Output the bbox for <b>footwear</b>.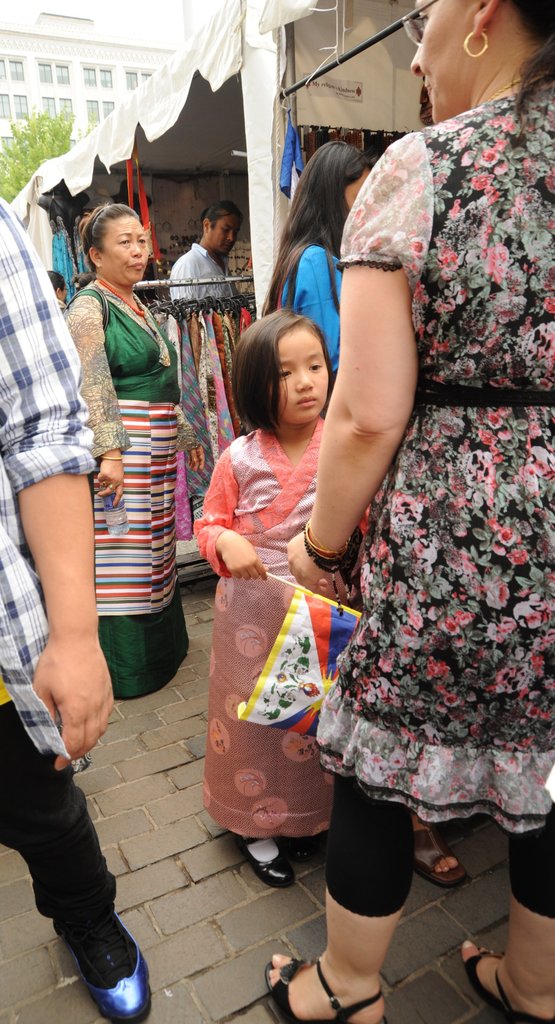
[419,827,470,890].
